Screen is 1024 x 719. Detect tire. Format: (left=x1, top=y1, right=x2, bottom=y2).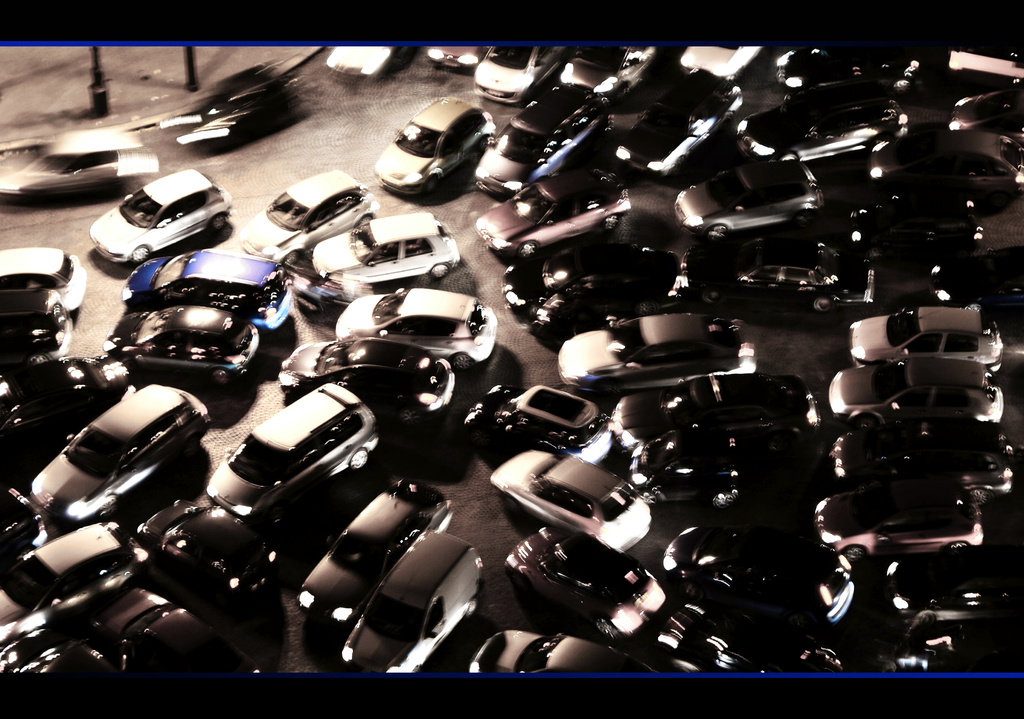
(left=210, top=213, right=227, bottom=233).
